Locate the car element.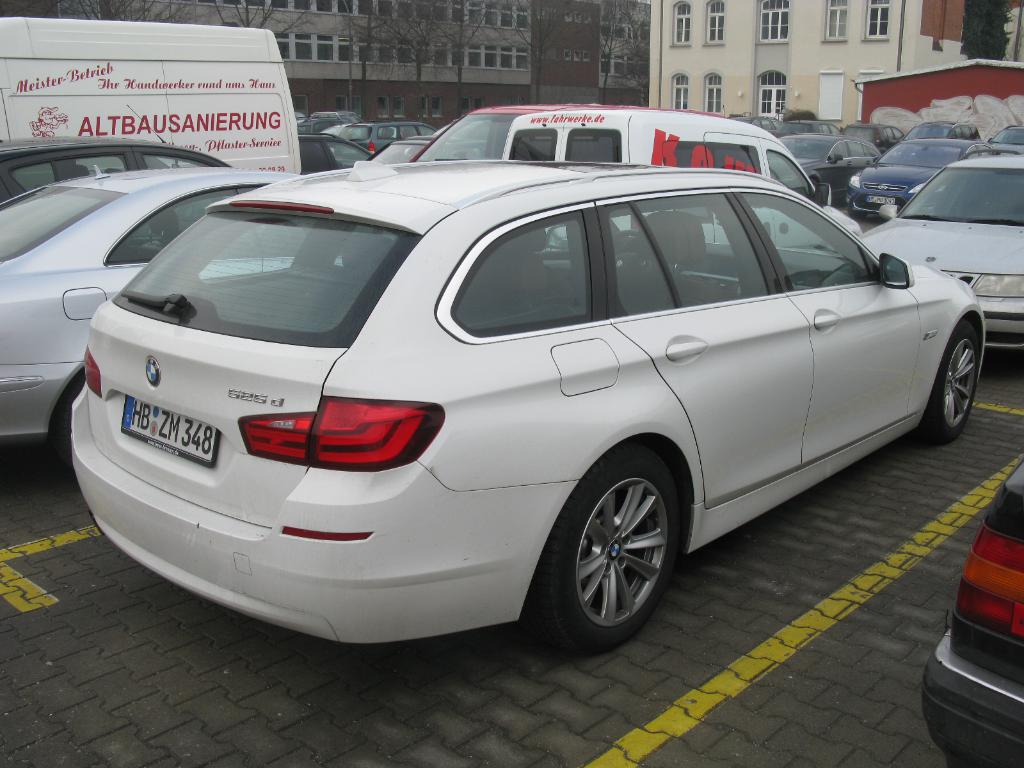
Element bbox: detection(56, 104, 992, 659).
